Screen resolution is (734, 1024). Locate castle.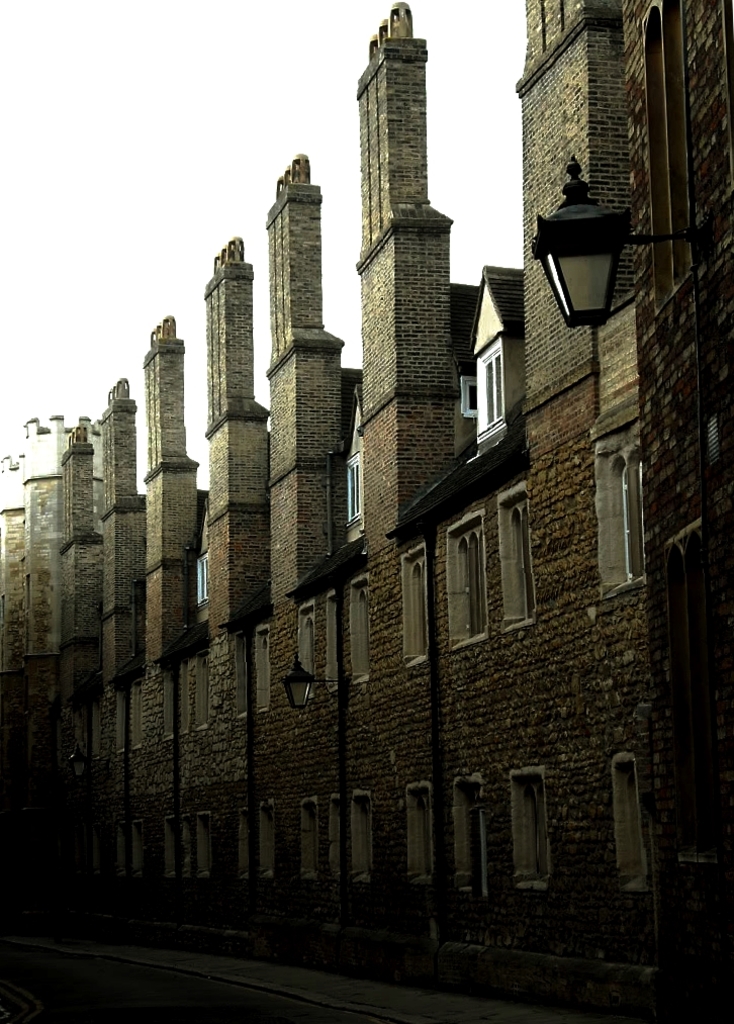
x1=0 y1=0 x2=733 y2=1023.
